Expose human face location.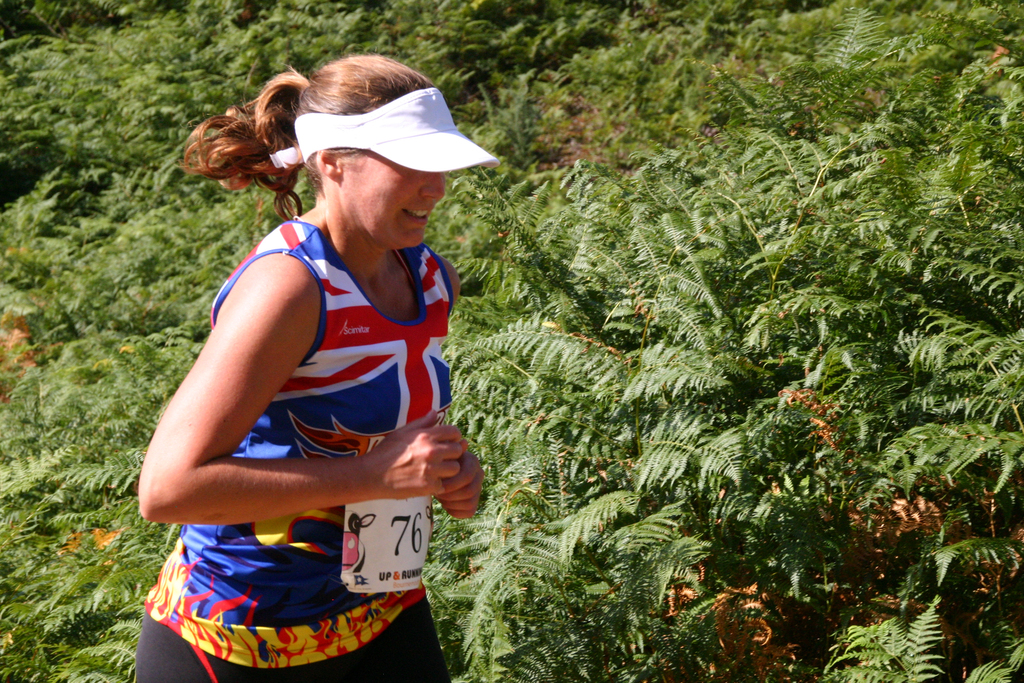
Exposed at x1=355, y1=152, x2=445, y2=249.
